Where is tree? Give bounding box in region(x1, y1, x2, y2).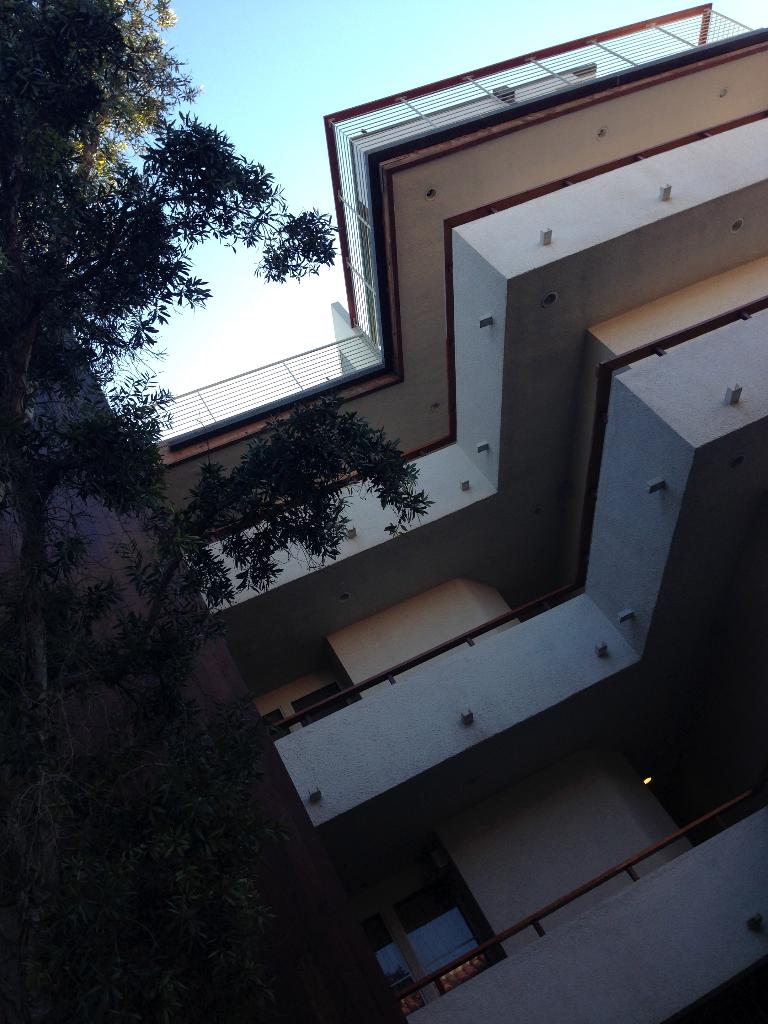
region(0, 0, 340, 1017).
